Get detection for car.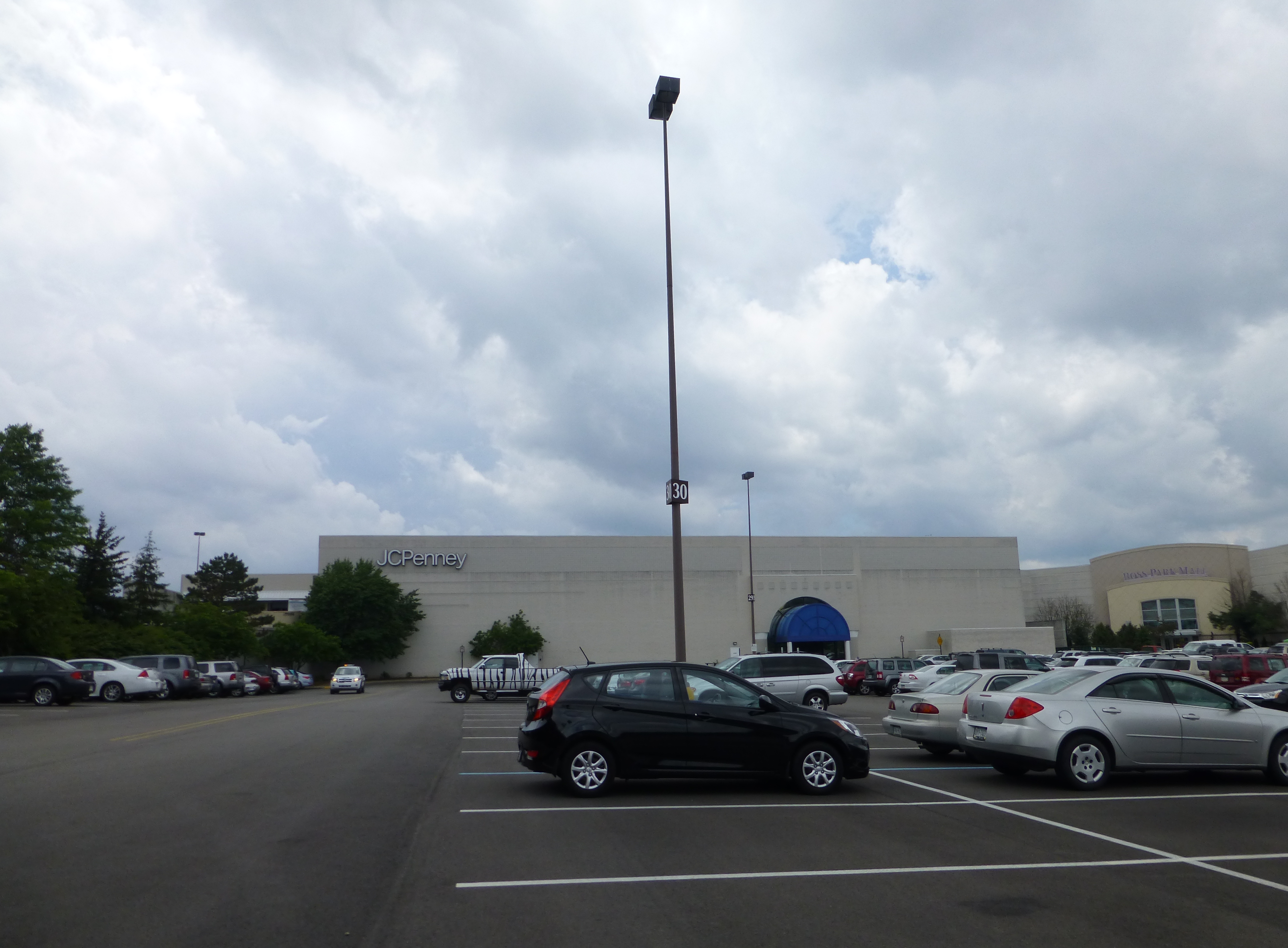
Detection: (left=289, top=200, right=391, bottom=242).
